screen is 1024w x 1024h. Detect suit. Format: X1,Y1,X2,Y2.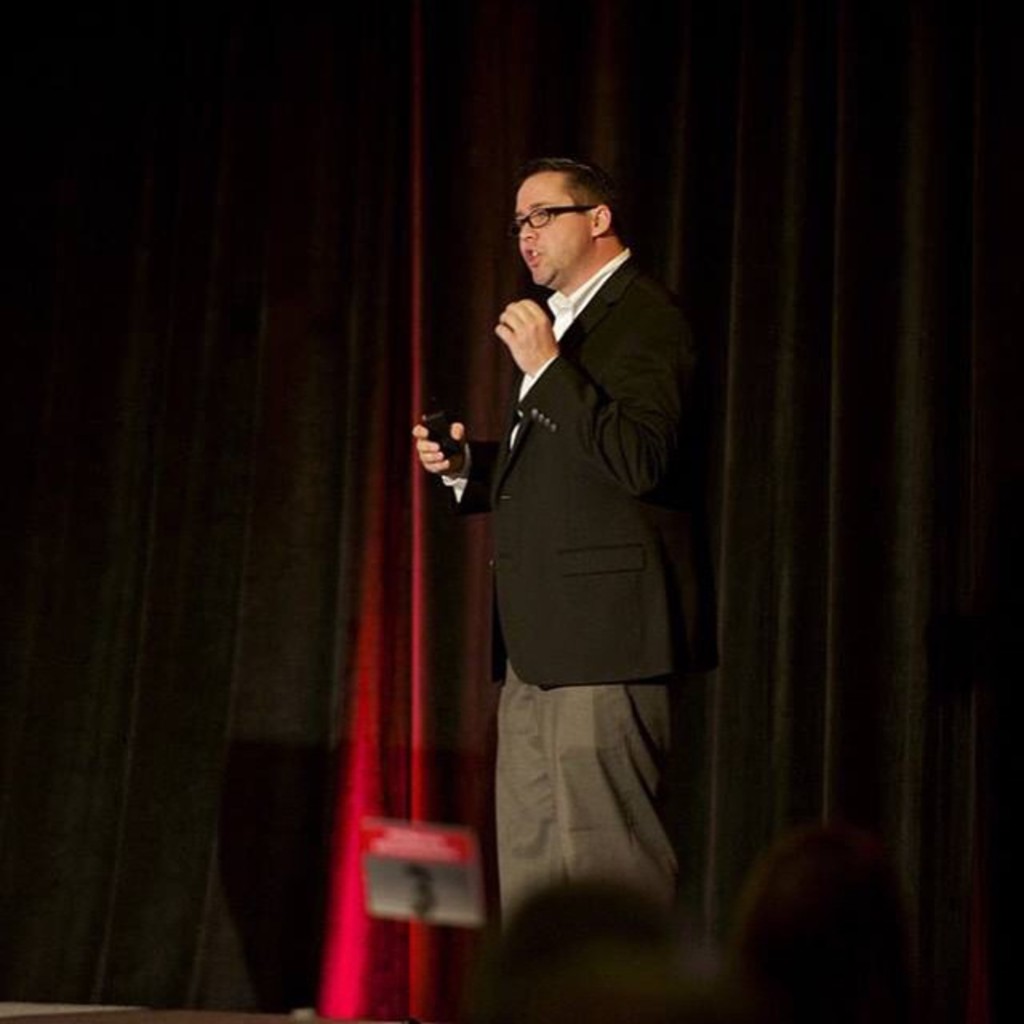
443,179,693,746.
